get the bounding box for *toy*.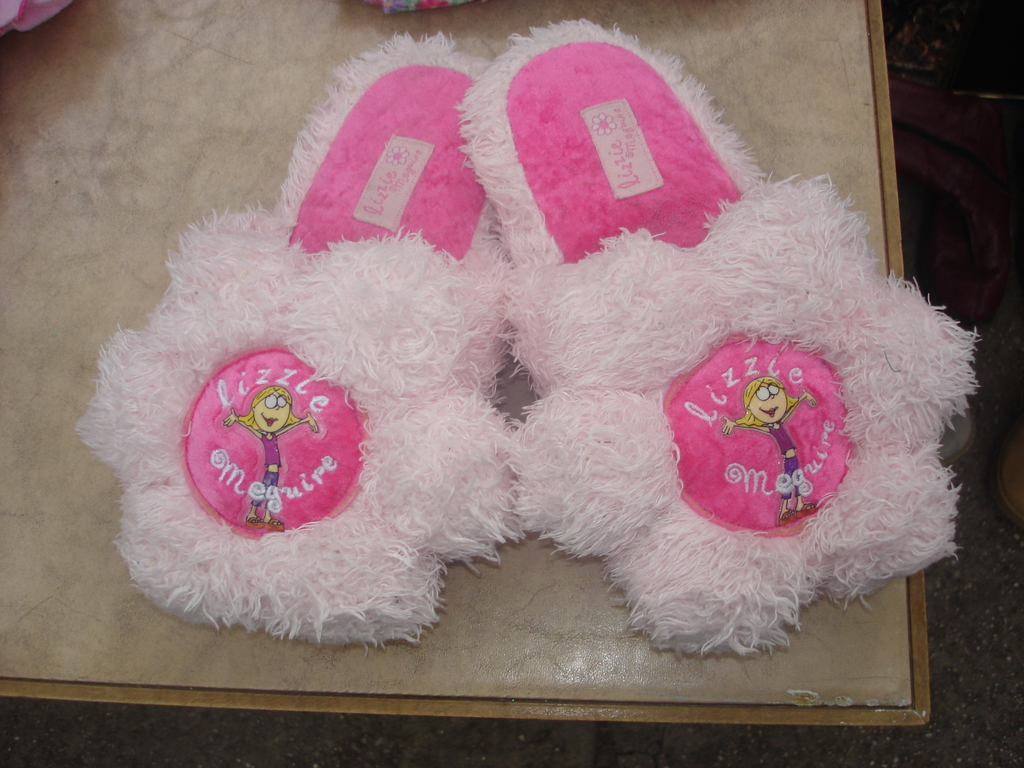
(left=236, top=380, right=328, bottom=522).
